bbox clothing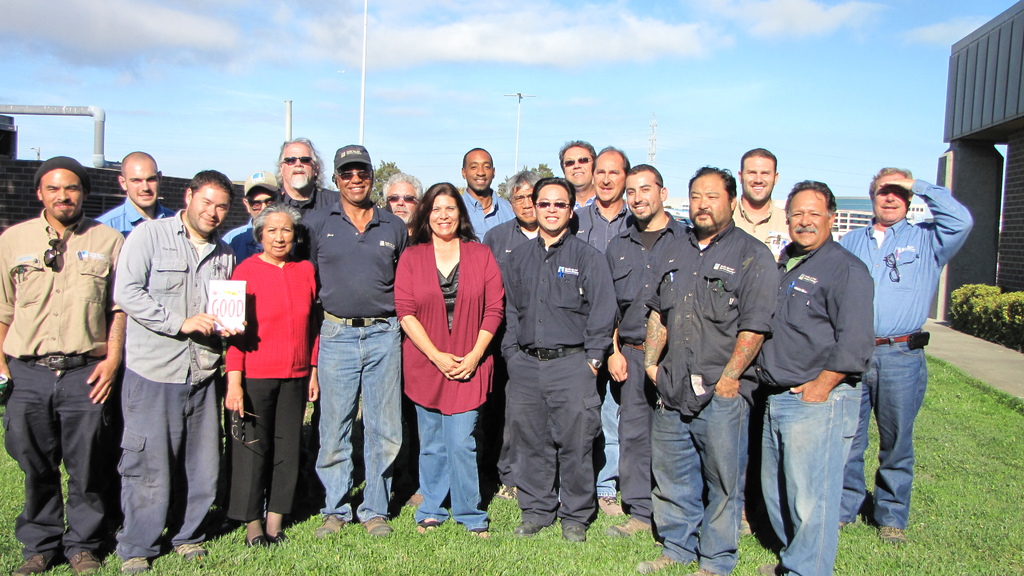
bbox=(391, 233, 507, 531)
